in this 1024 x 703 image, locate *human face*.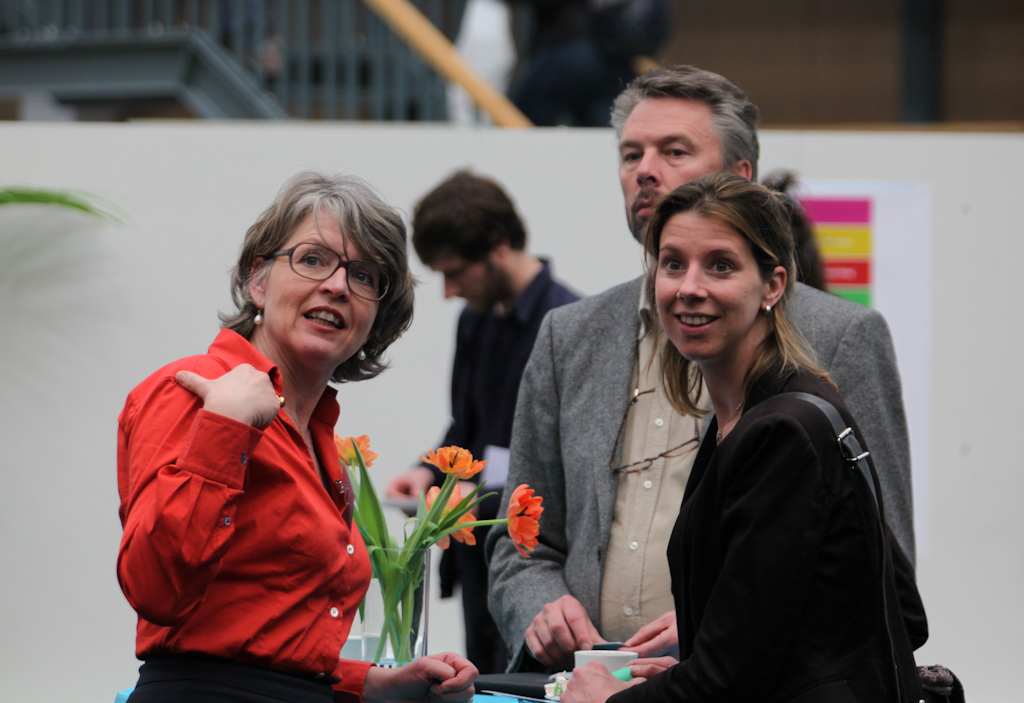
Bounding box: region(615, 87, 727, 239).
